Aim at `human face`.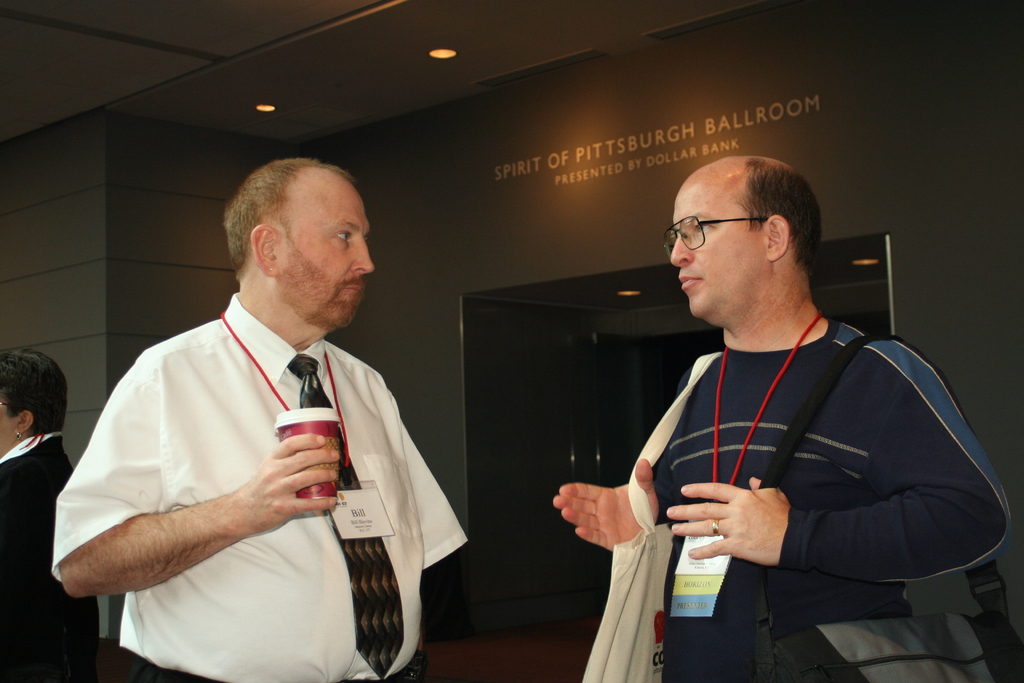
Aimed at [666,186,765,319].
